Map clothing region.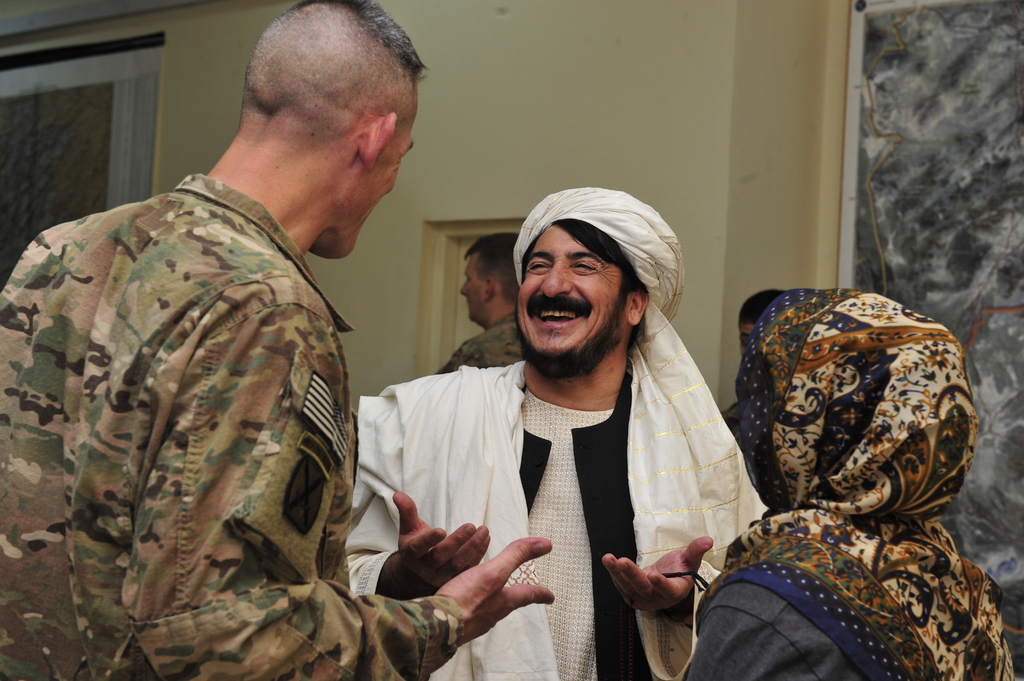
Mapped to detection(0, 170, 467, 680).
